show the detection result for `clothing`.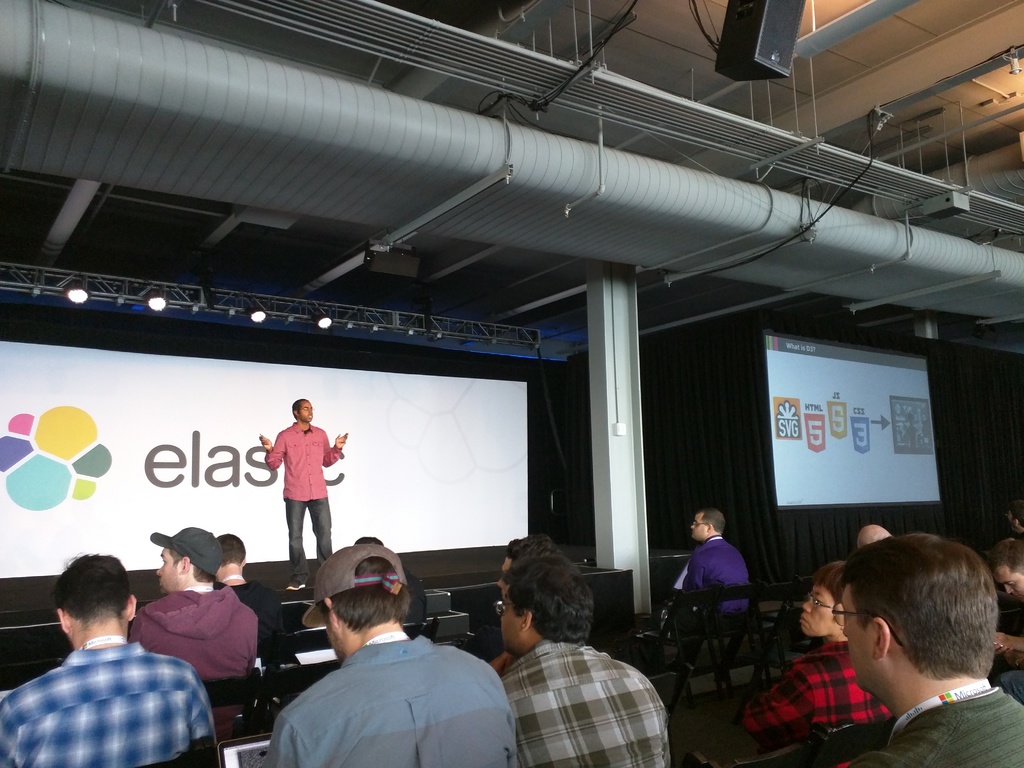
Rect(0, 637, 218, 767).
